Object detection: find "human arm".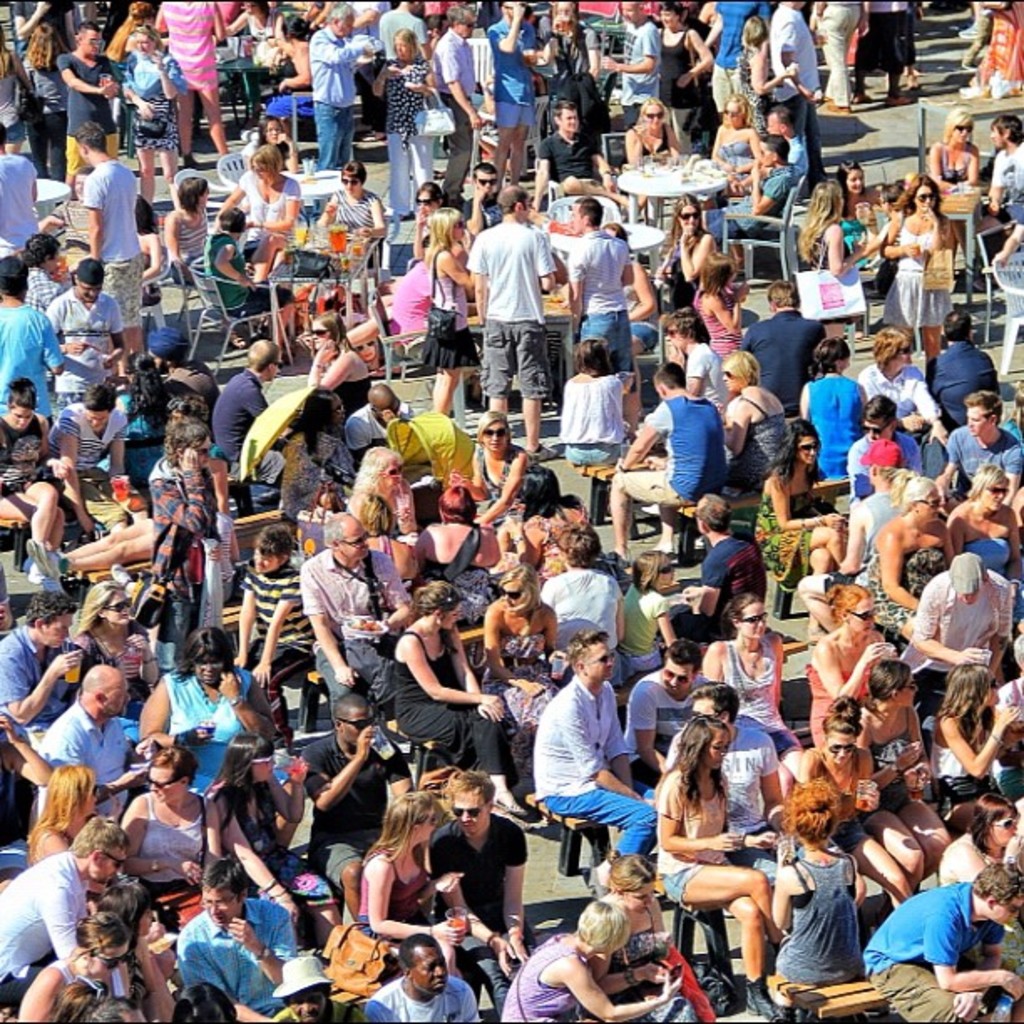
(305,562,355,684).
